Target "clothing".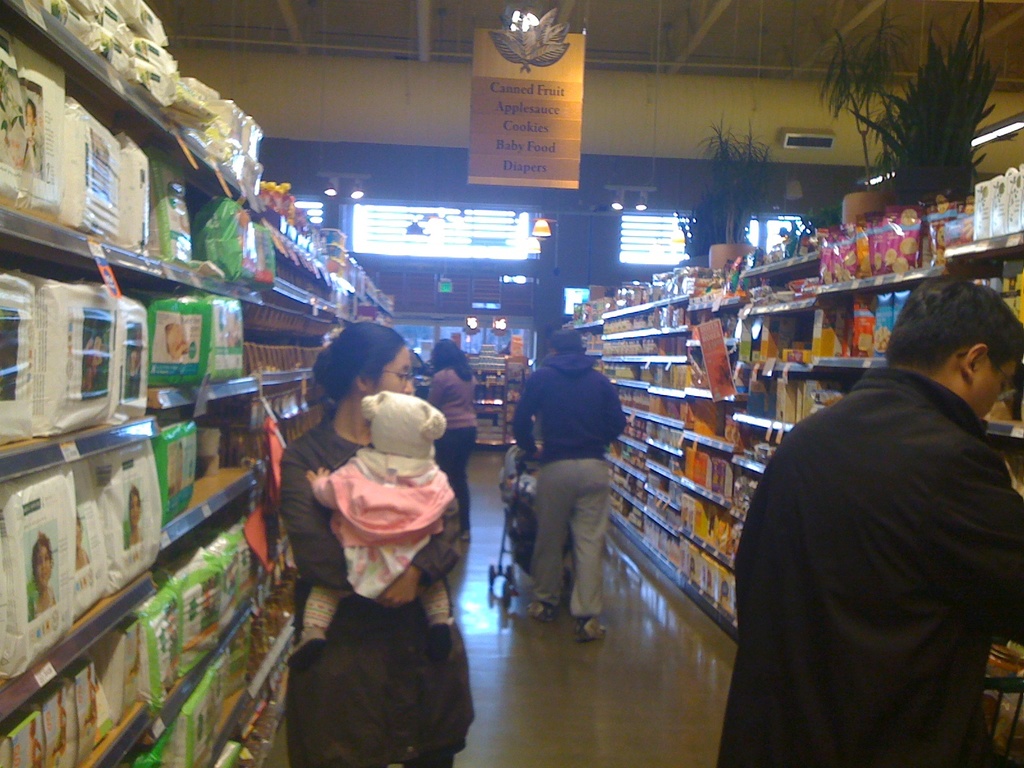
Target region: region(511, 356, 628, 619).
